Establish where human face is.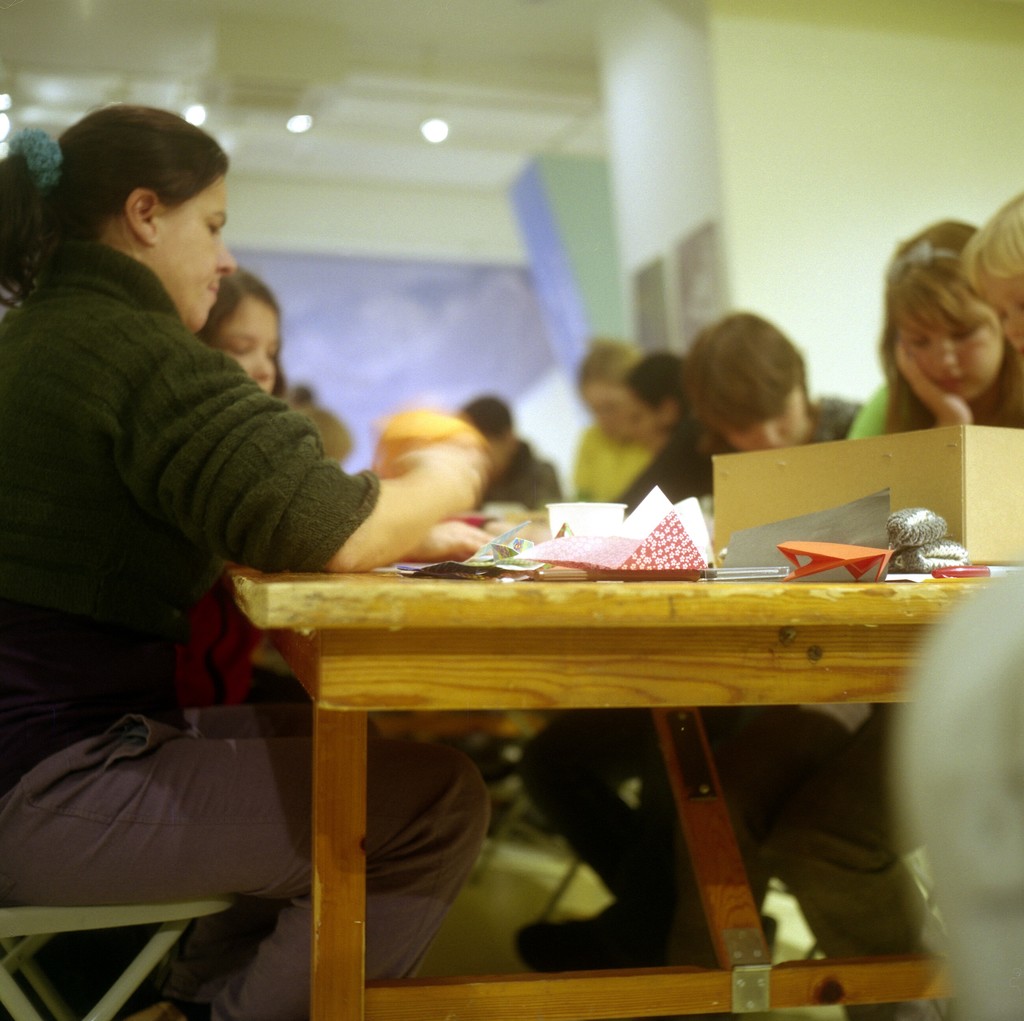
Established at select_region(900, 285, 1005, 400).
